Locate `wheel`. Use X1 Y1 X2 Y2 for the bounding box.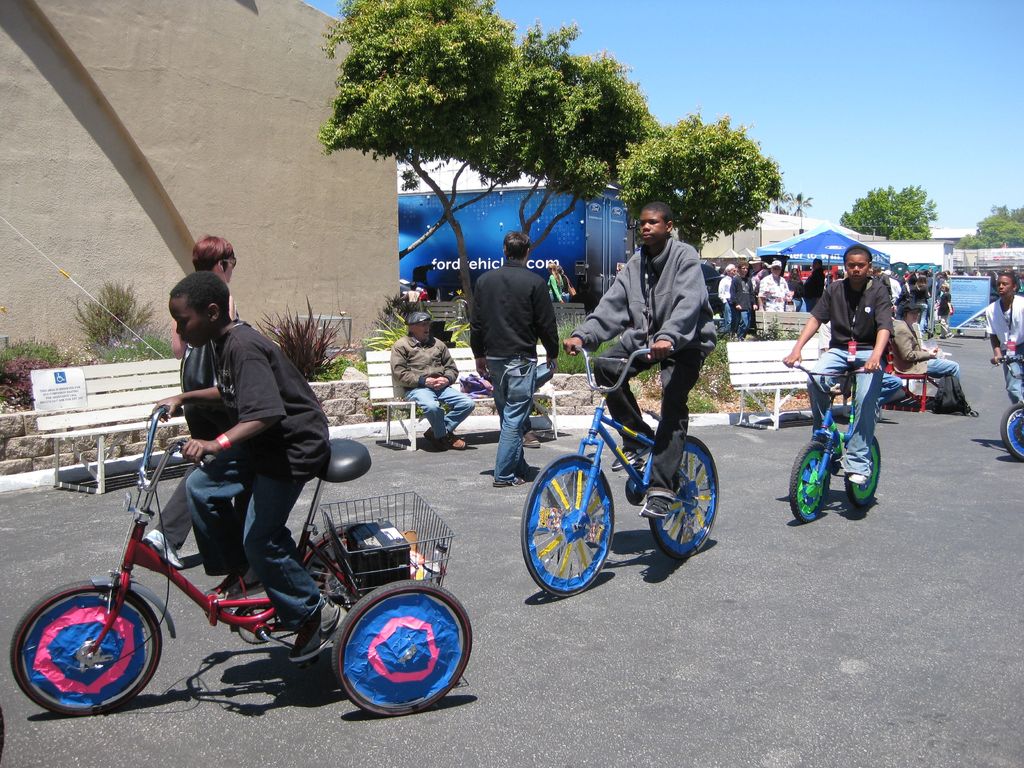
234 606 283 648.
